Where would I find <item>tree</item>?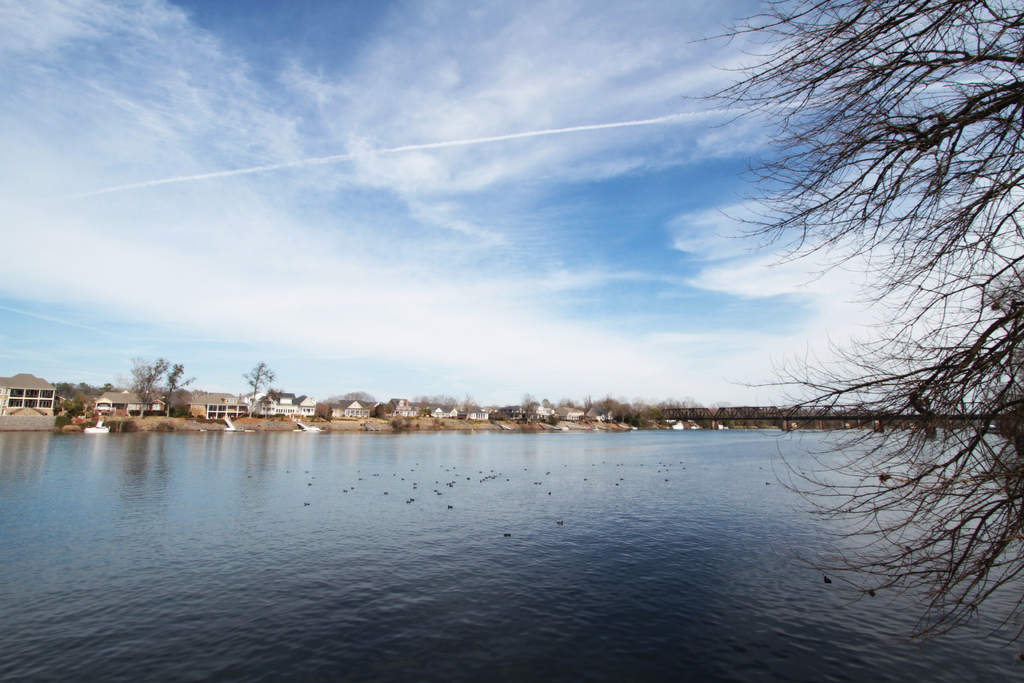
At (left=723, top=0, right=1012, bottom=619).
